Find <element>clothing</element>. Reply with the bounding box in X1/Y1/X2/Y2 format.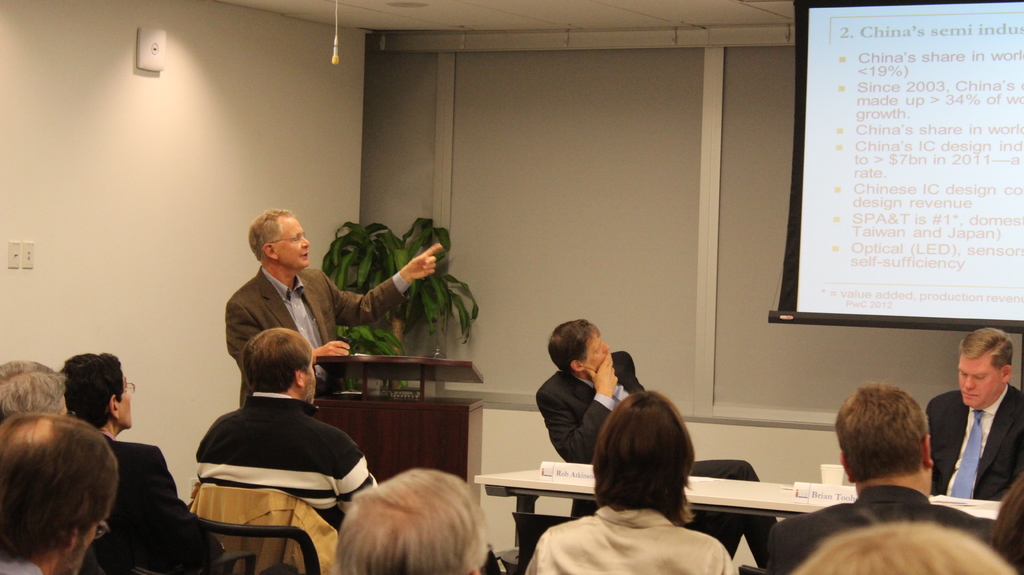
540/346/772/570.
